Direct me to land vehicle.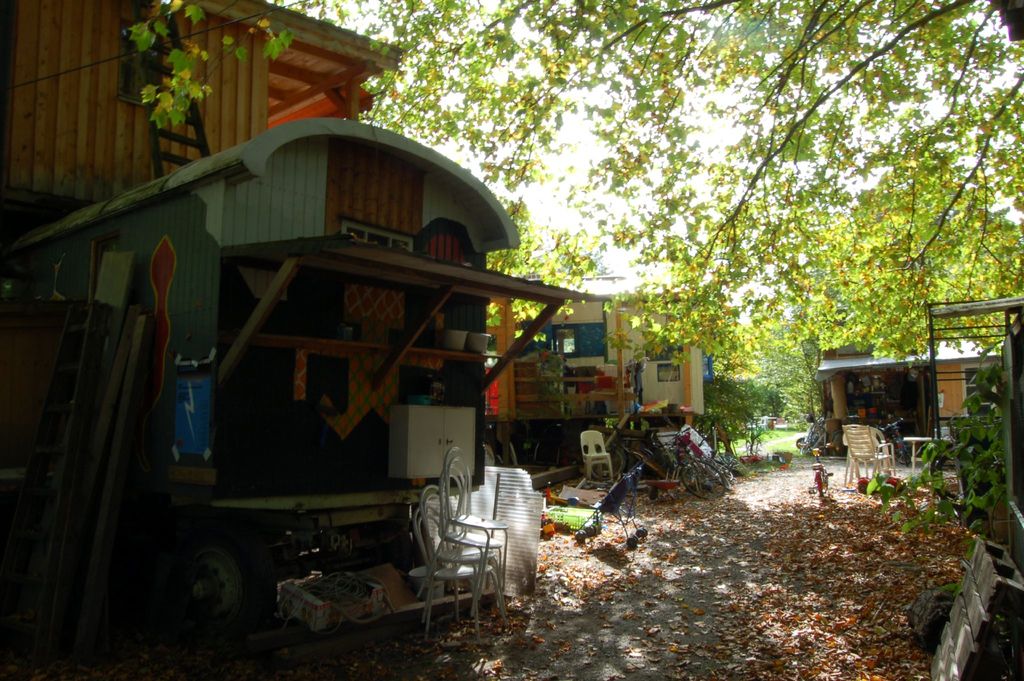
Direction: detection(18, 95, 719, 633).
